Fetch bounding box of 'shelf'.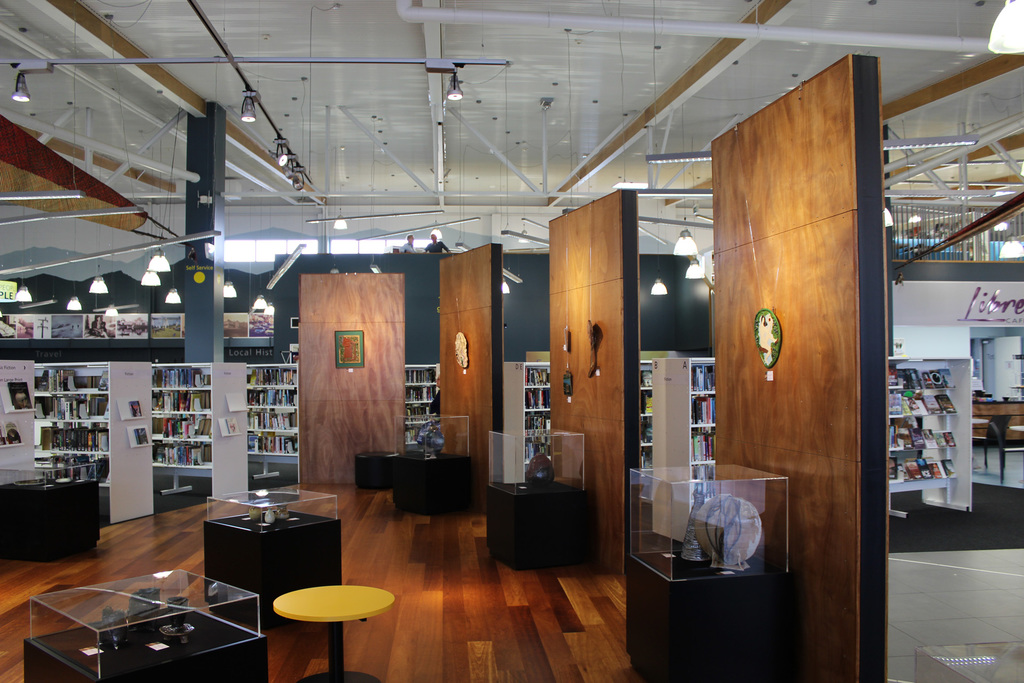
Bbox: x1=244 y1=387 x2=298 y2=409.
